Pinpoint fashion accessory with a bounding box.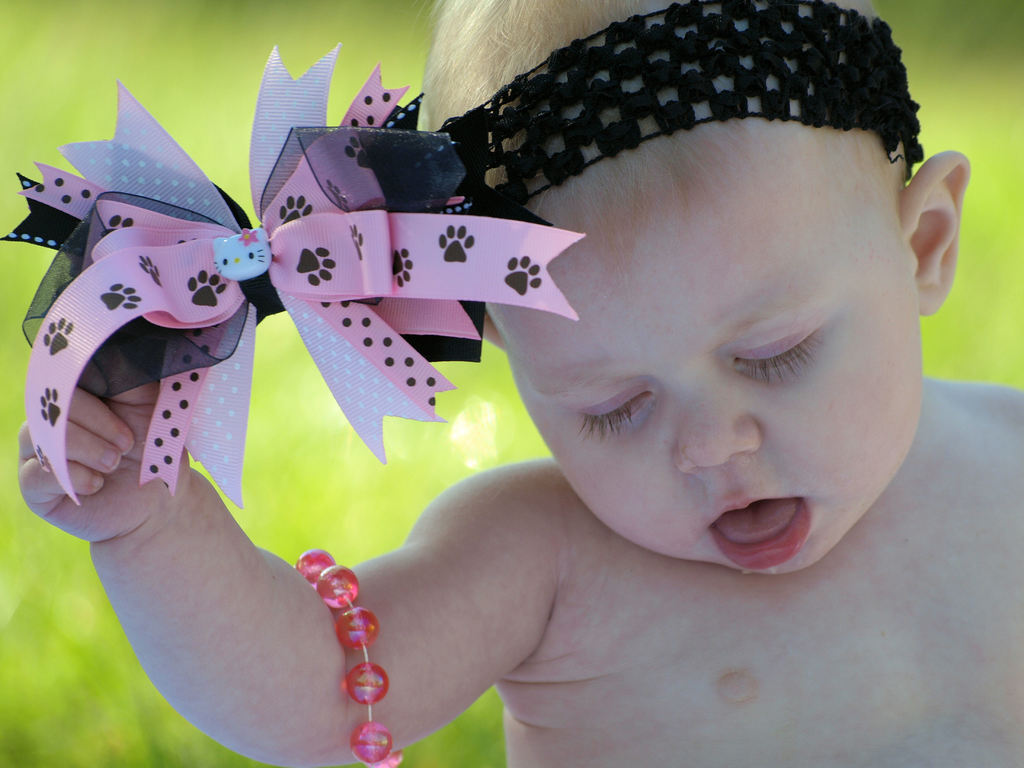
rect(0, 0, 925, 513).
